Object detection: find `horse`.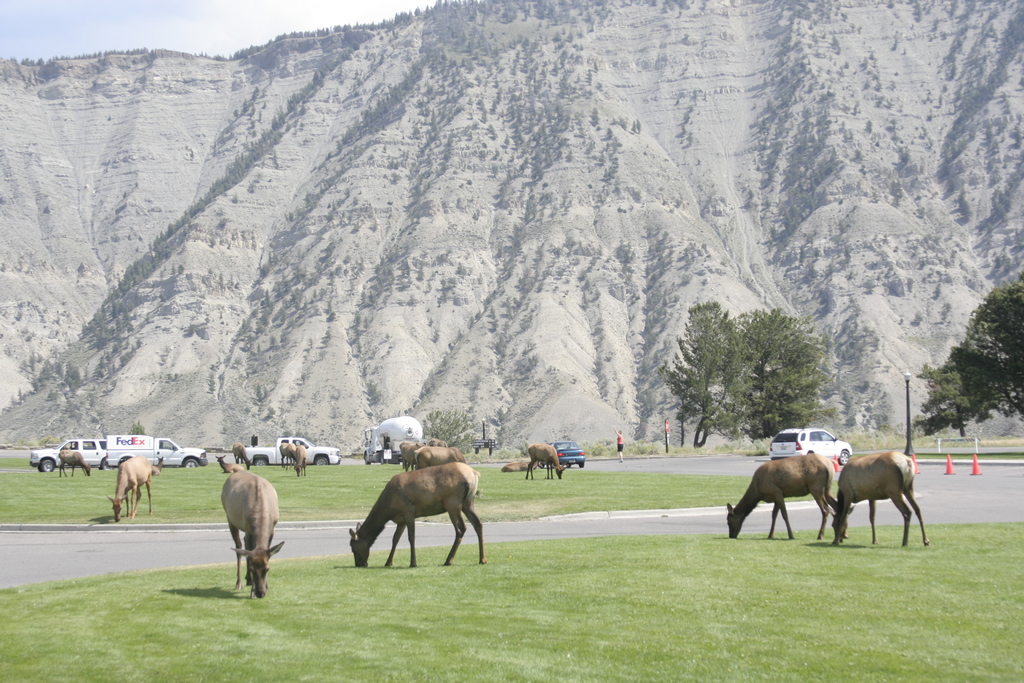
[525,441,566,479].
